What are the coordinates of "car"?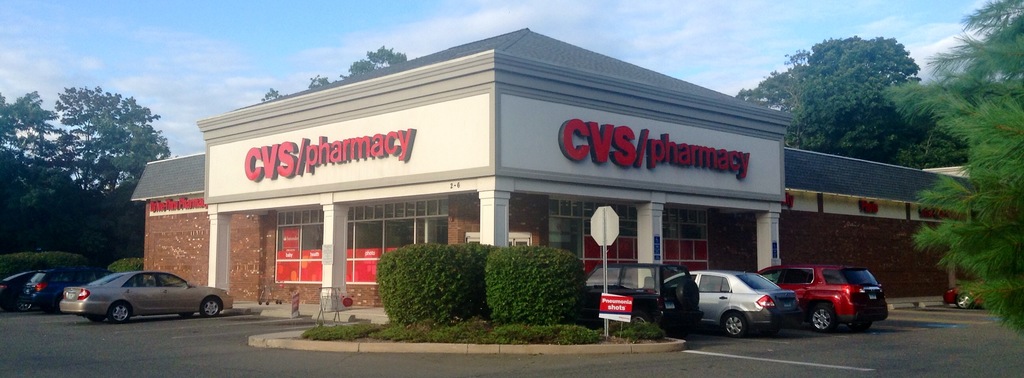
BBox(21, 269, 90, 315).
